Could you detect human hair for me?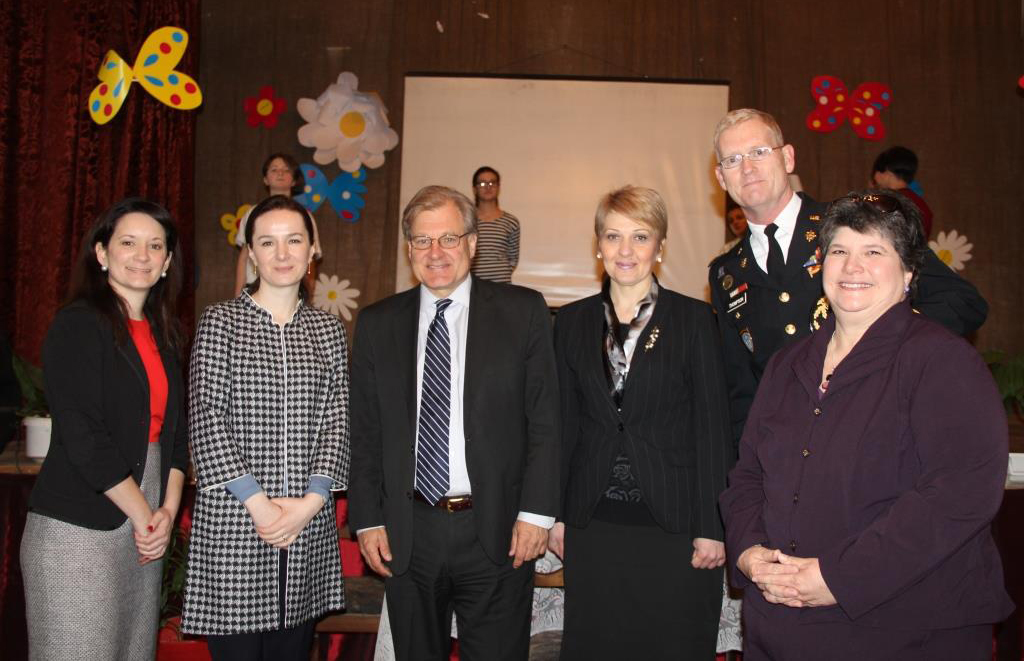
Detection result: (824, 192, 932, 303).
